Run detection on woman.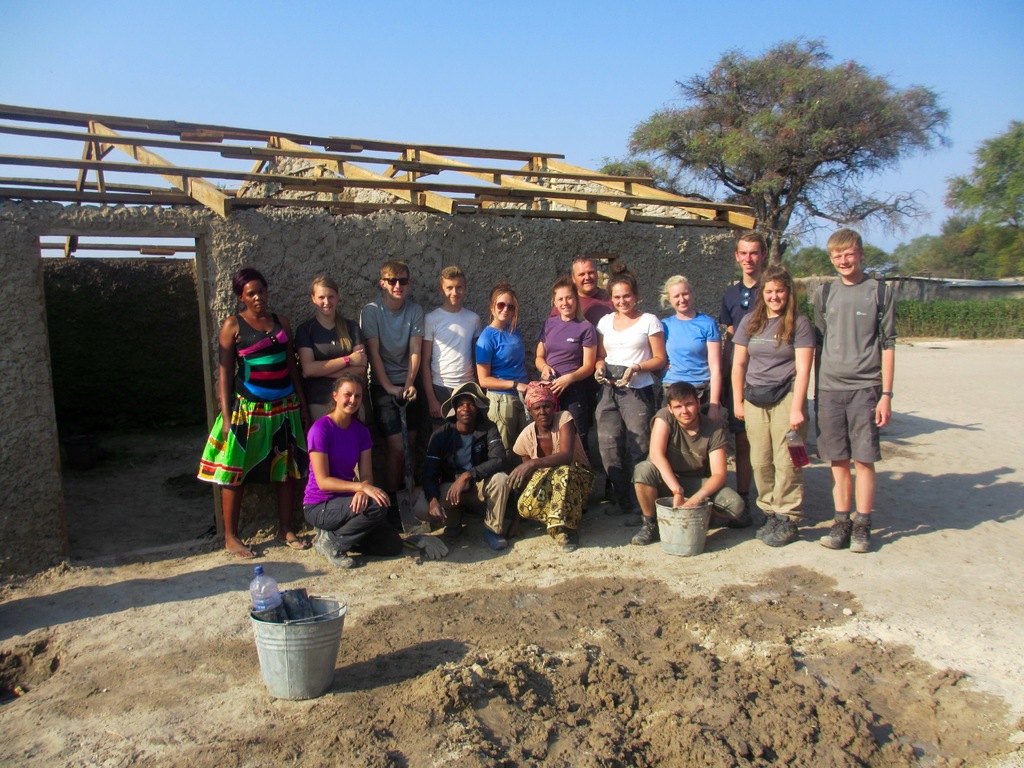
Result: select_region(730, 271, 816, 541).
